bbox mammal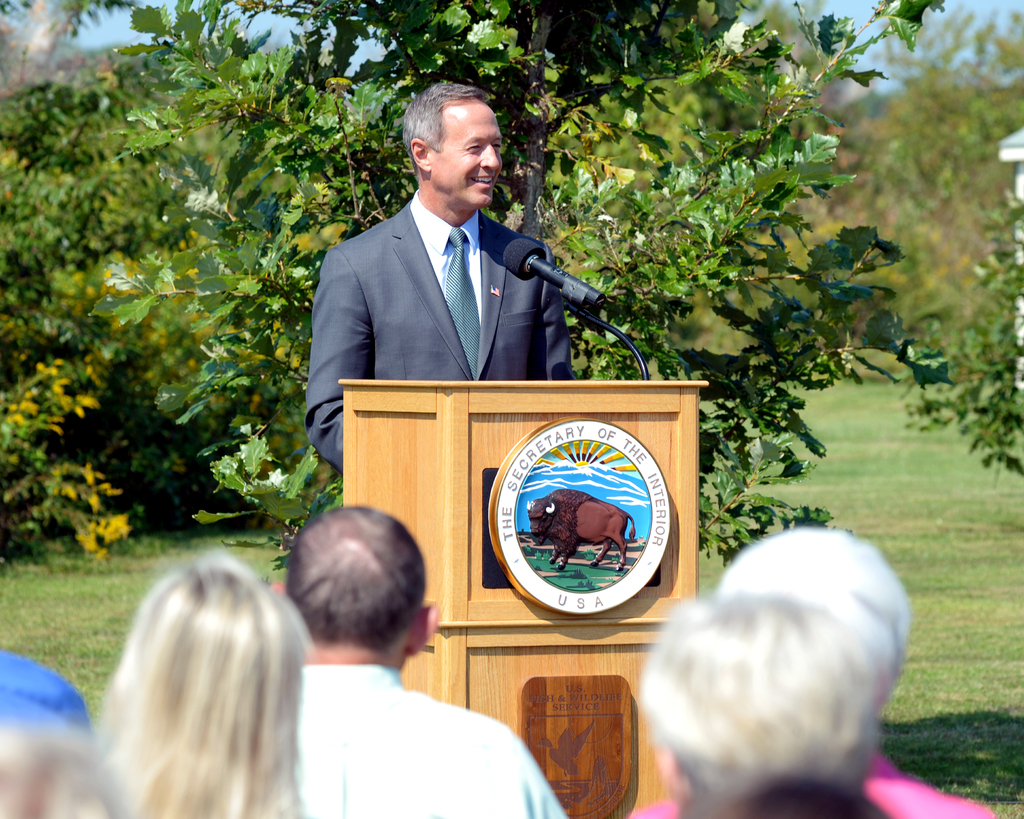
box=[627, 585, 901, 818]
